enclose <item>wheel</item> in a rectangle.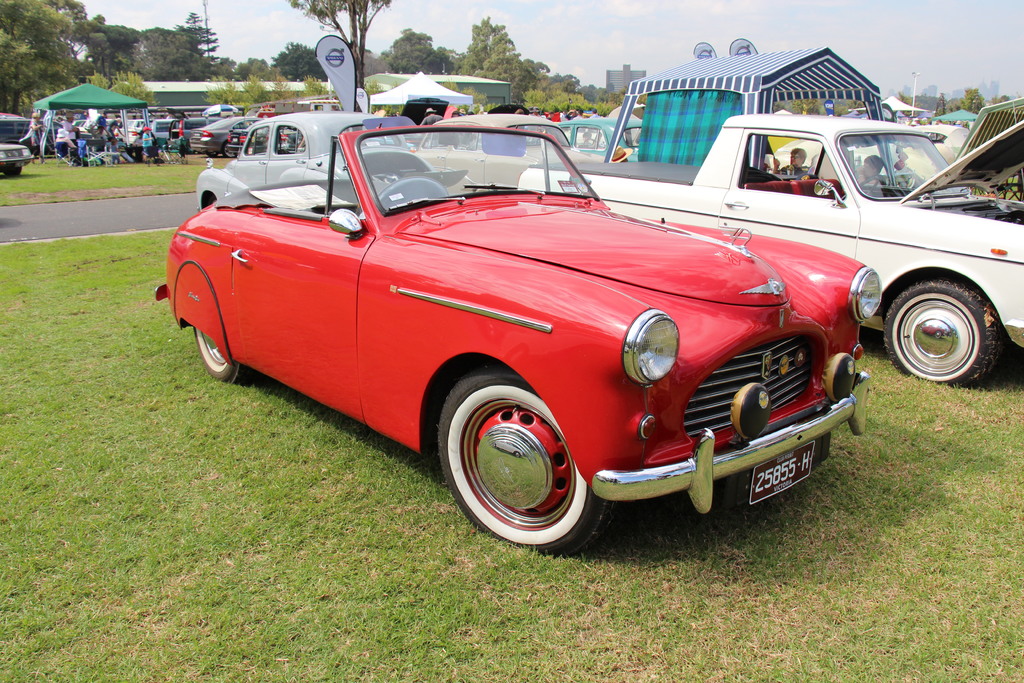
detection(879, 272, 1002, 388).
